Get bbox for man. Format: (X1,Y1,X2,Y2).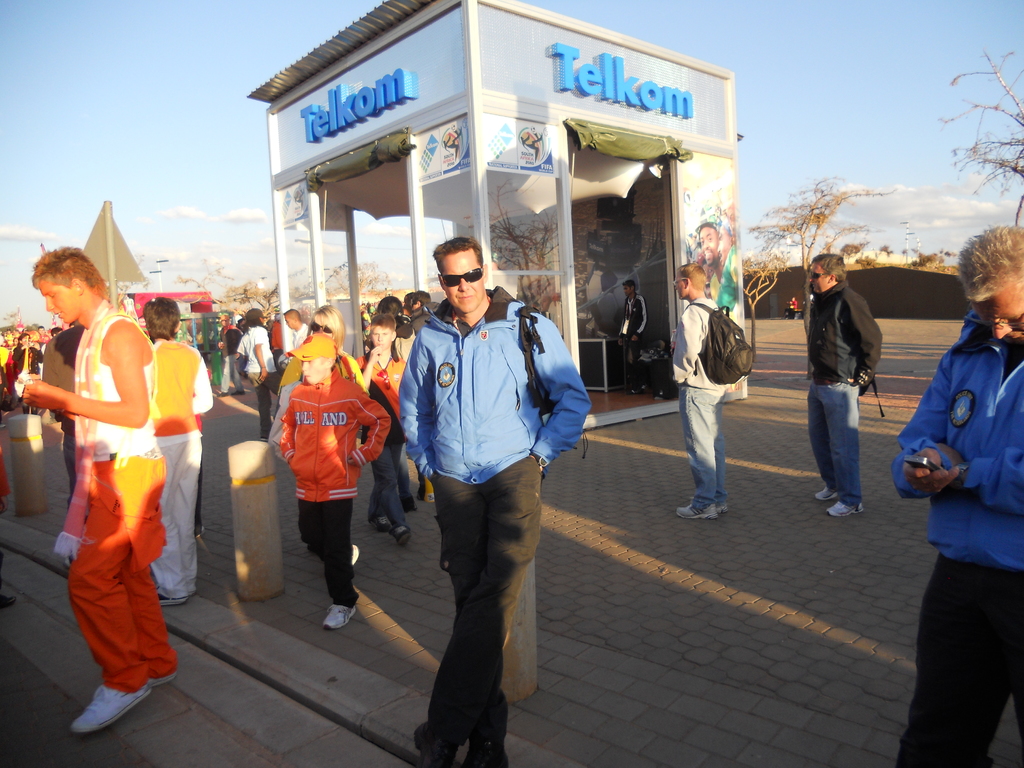
(886,223,1023,767).
